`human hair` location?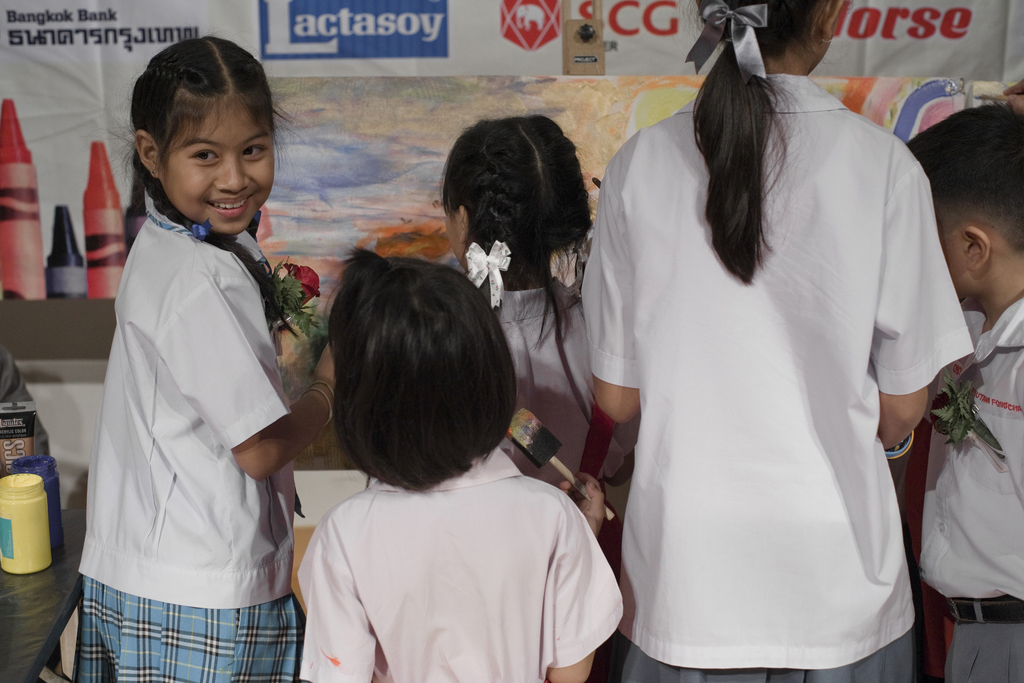
[x1=670, y1=0, x2=862, y2=288]
